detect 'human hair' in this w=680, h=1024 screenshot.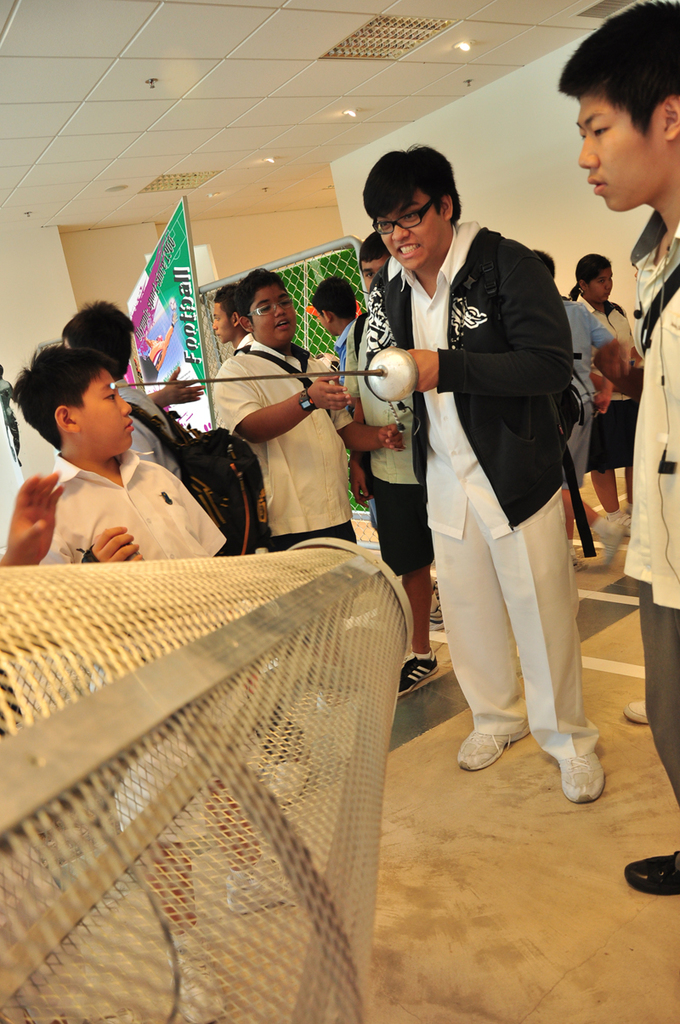
Detection: [x1=63, y1=304, x2=139, y2=376].
